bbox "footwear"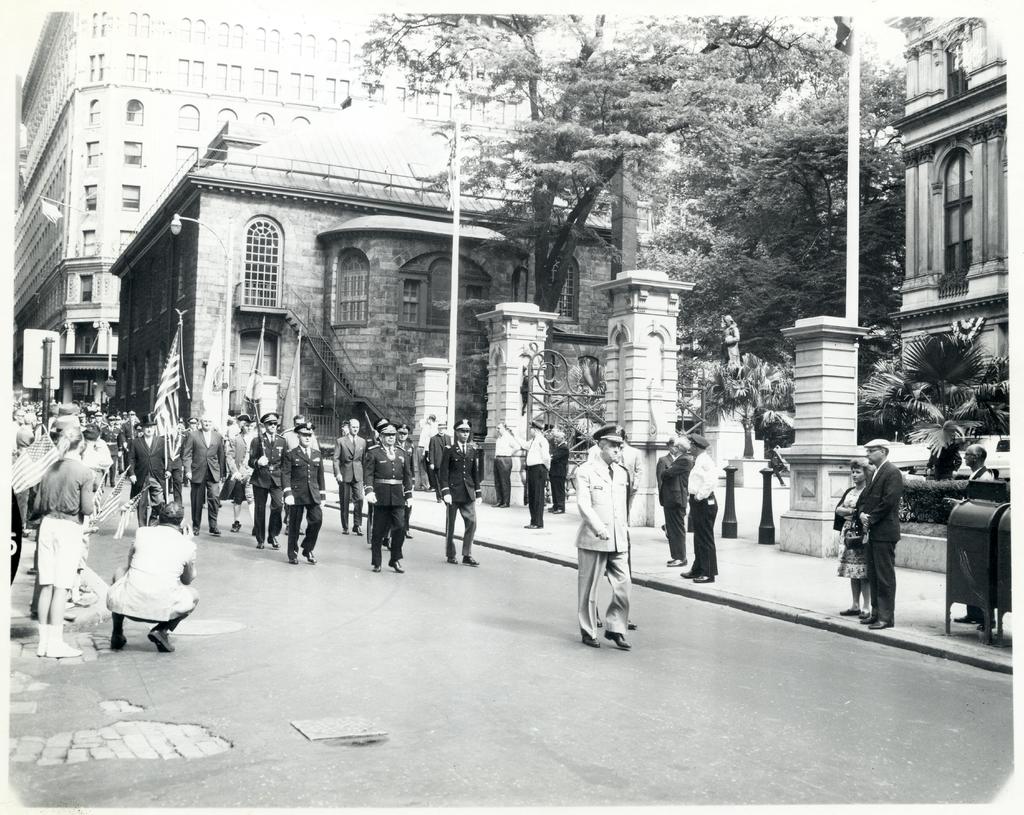
region(350, 524, 364, 535)
